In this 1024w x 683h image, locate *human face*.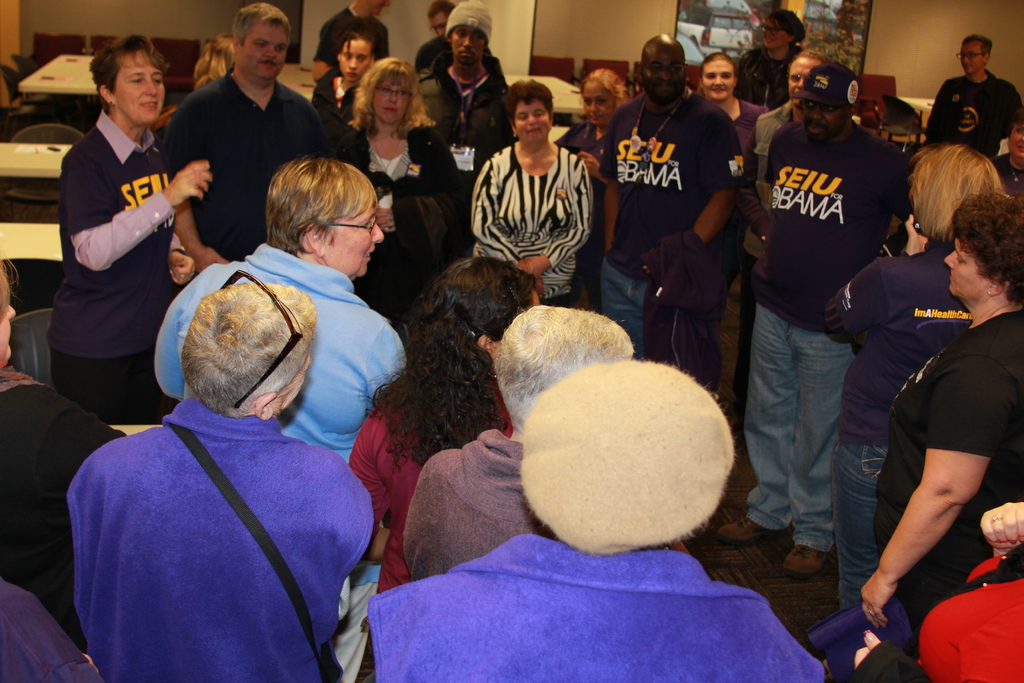
Bounding box: select_region(451, 27, 484, 64).
